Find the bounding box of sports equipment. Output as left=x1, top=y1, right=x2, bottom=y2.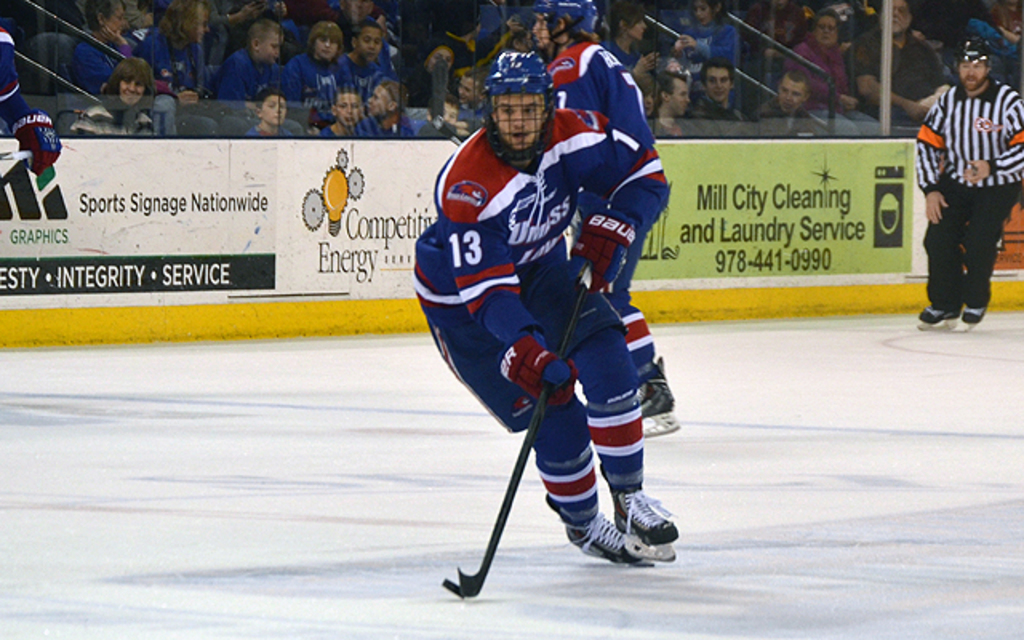
left=613, top=498, right=680, bottom=562.
